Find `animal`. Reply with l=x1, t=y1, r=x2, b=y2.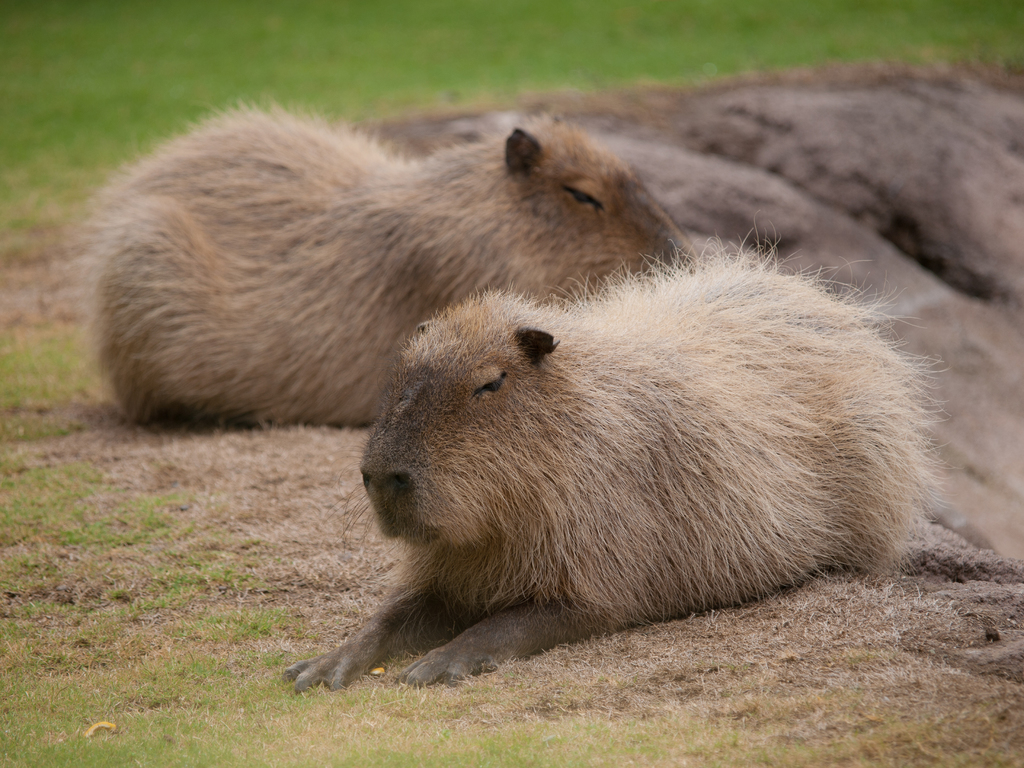
l=65, t=90, r=701, b=435.
